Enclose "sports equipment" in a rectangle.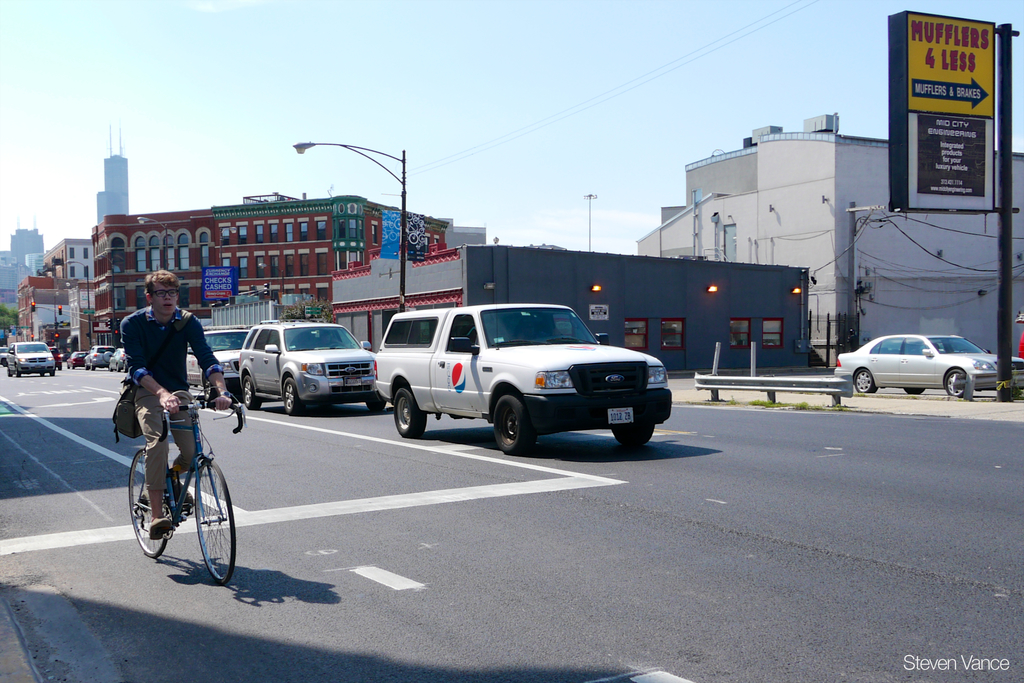
bbox(129, 386, 249, 588).
